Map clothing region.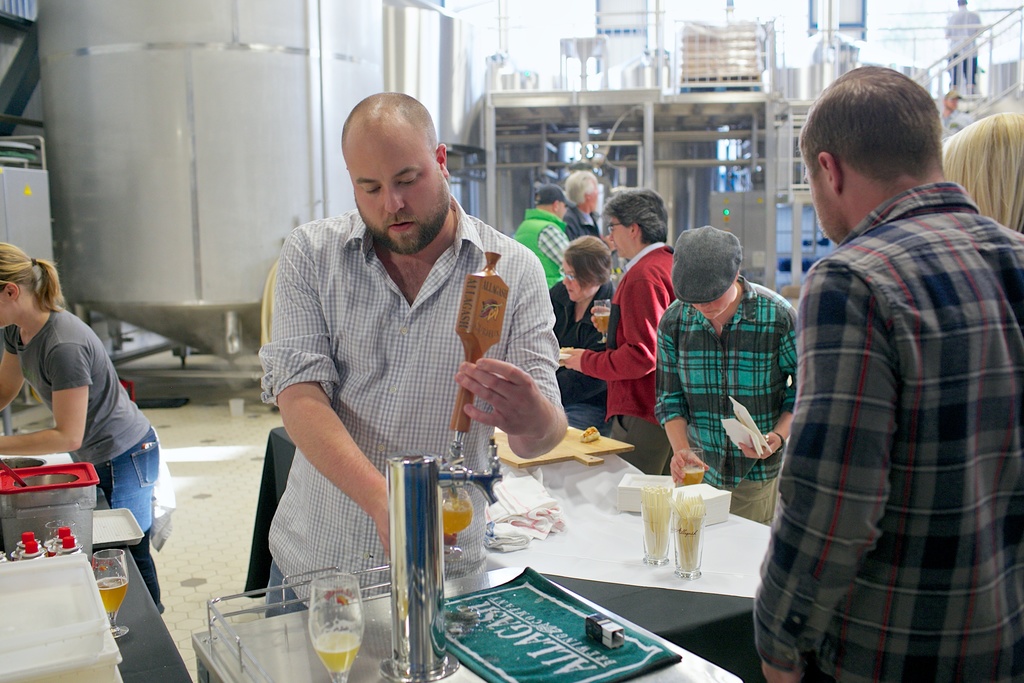
Mapped to pyautogui.locateOnScreen(941, 4, 988, 86).
